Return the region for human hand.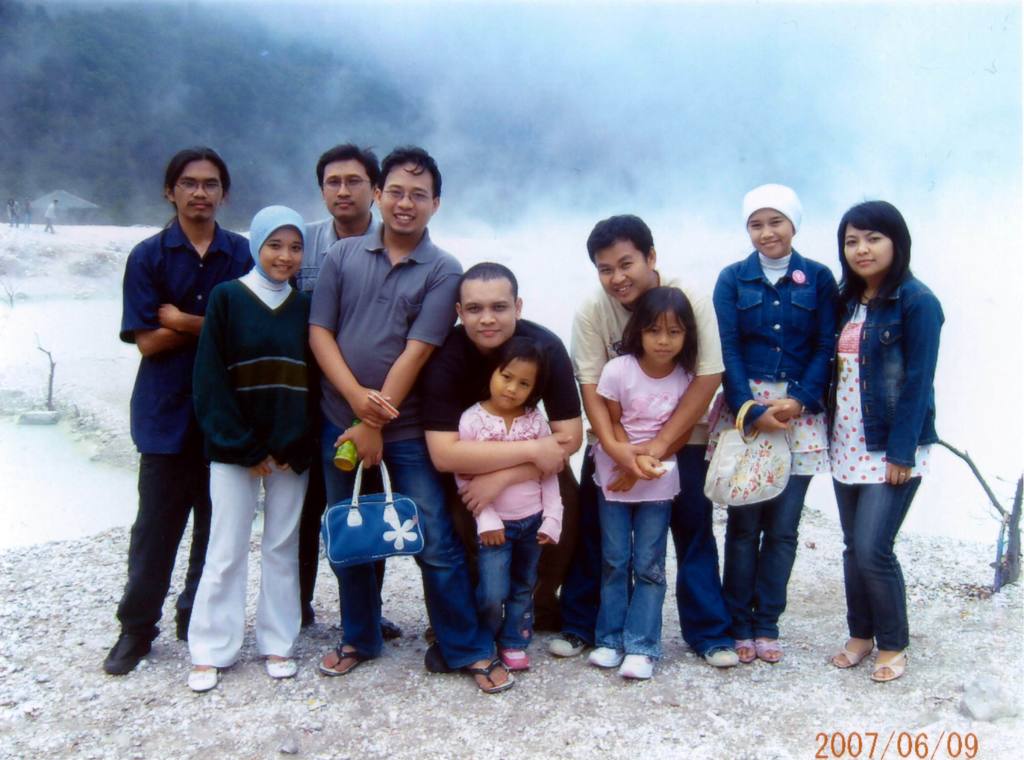
x1=884, y1=461, x2=911, y2=487.
